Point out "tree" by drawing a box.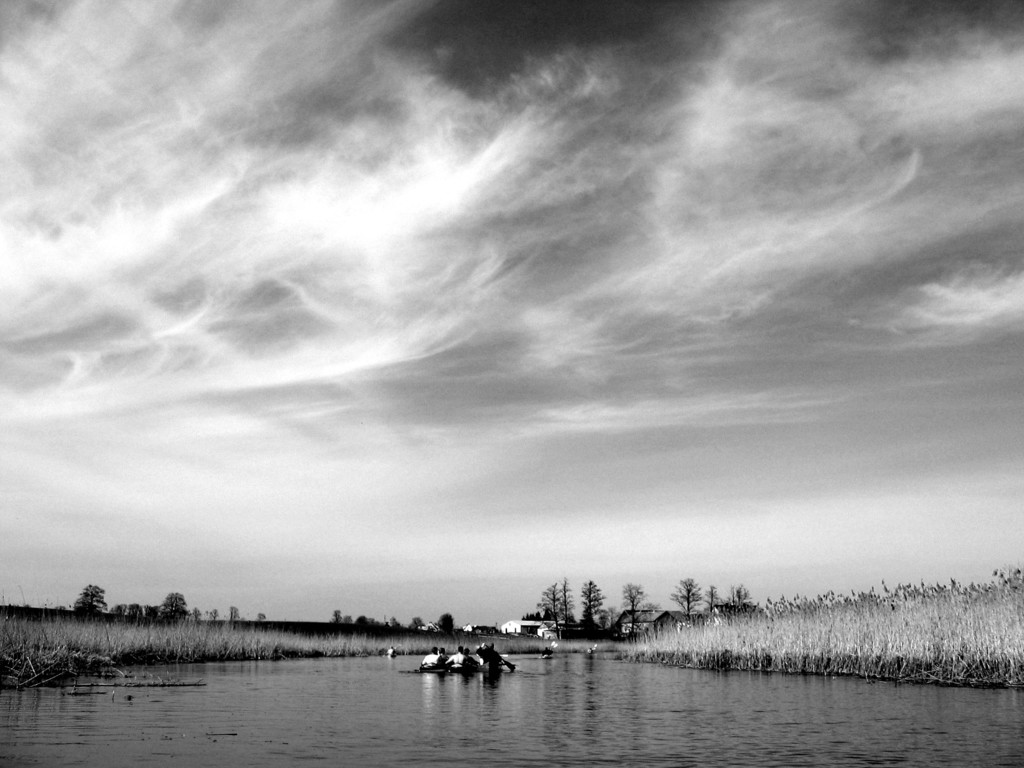
68/579/112/618.
